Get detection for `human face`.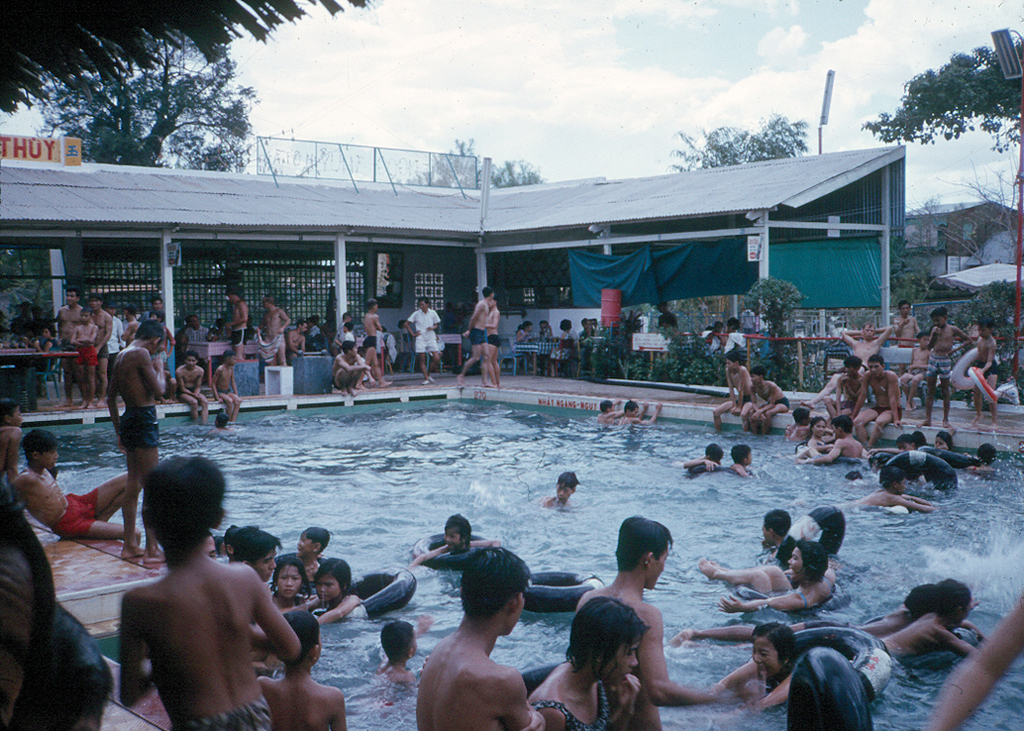
Detection: bbox=[787, 549, 808, 584].
